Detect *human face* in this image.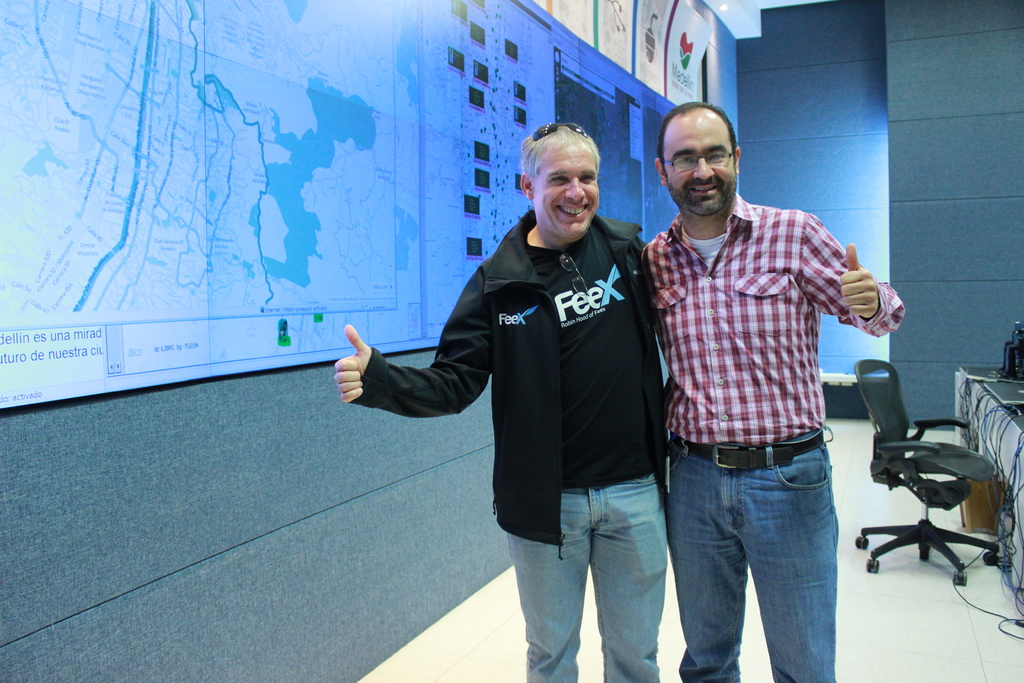
Detection: Rect(535, 142, 600, 237).
